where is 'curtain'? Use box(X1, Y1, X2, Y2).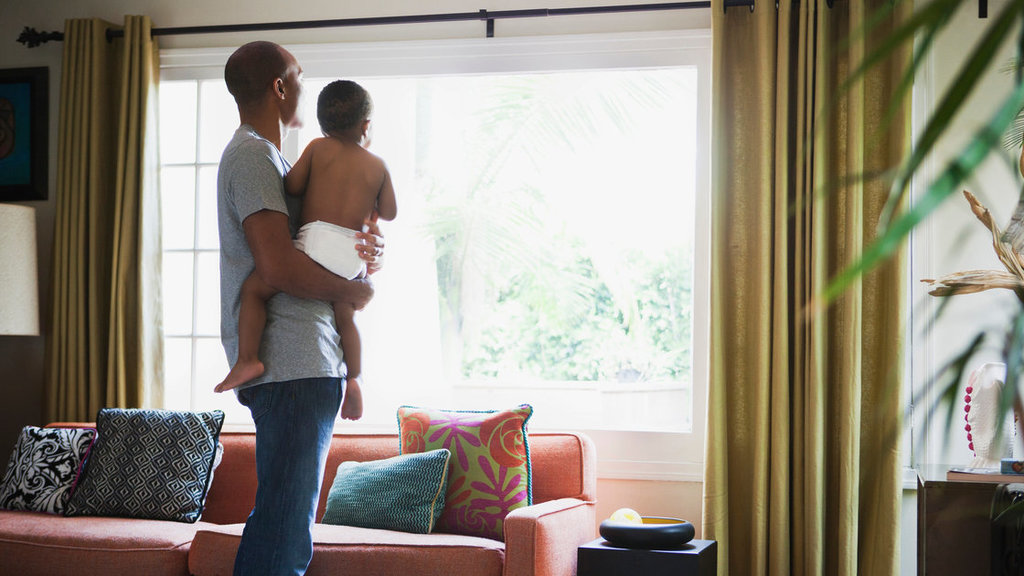
box(43, 20, 166, 429).
